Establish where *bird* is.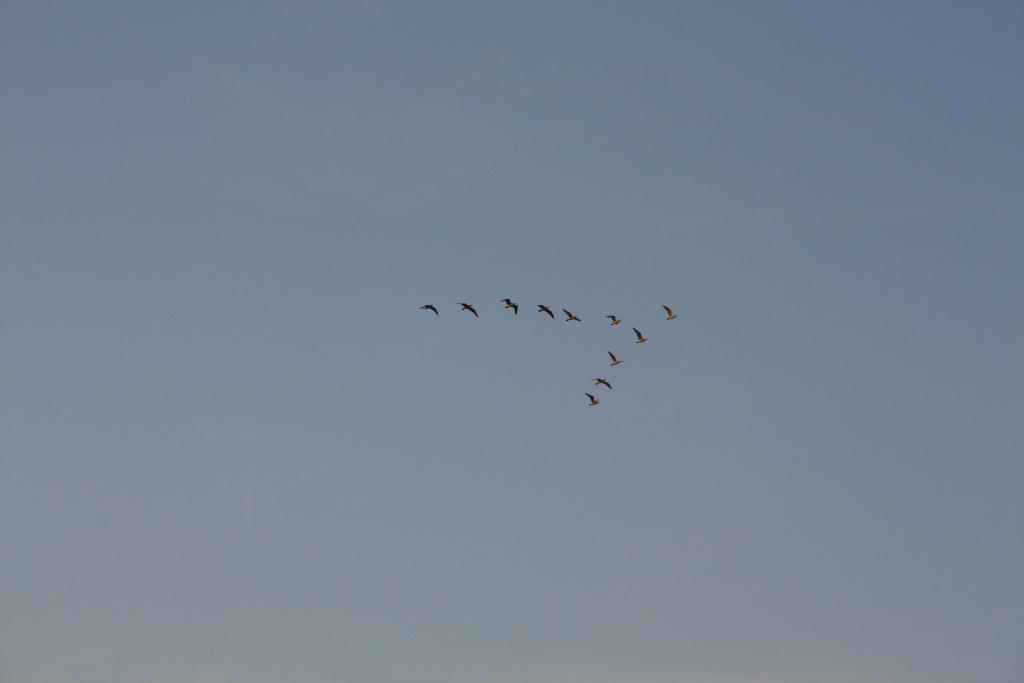
Established at detection(586, 393, 598, 407).
